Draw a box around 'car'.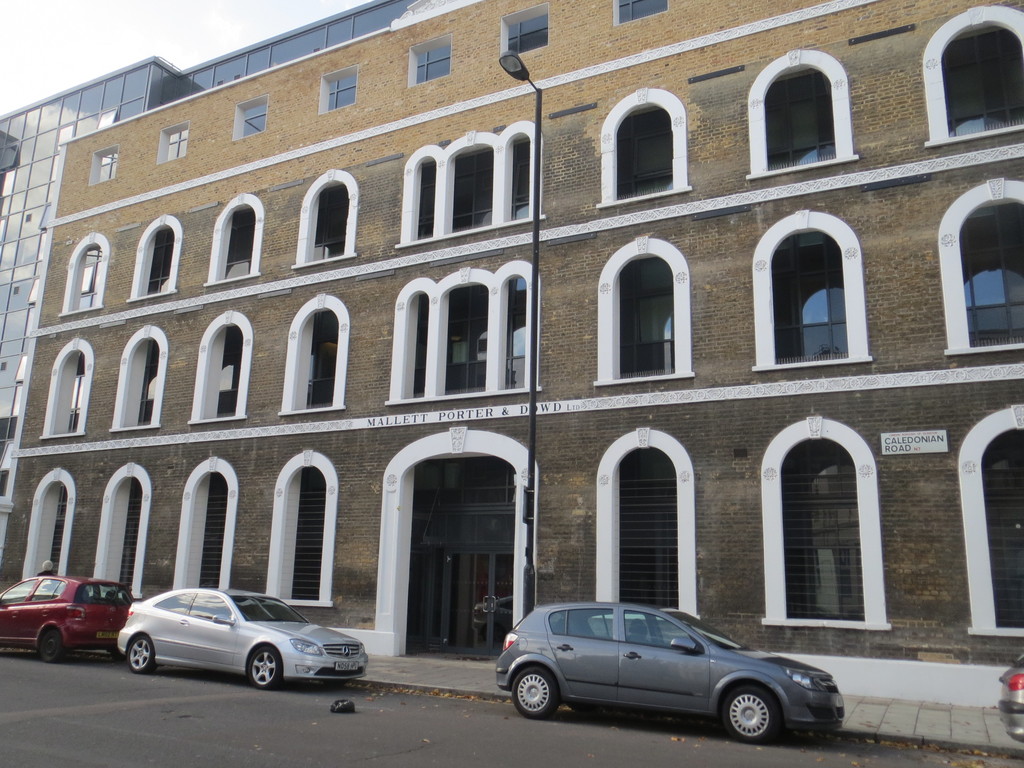
{"x1": 490, "y1": 604, "x2": 847, "y2": 744}.
